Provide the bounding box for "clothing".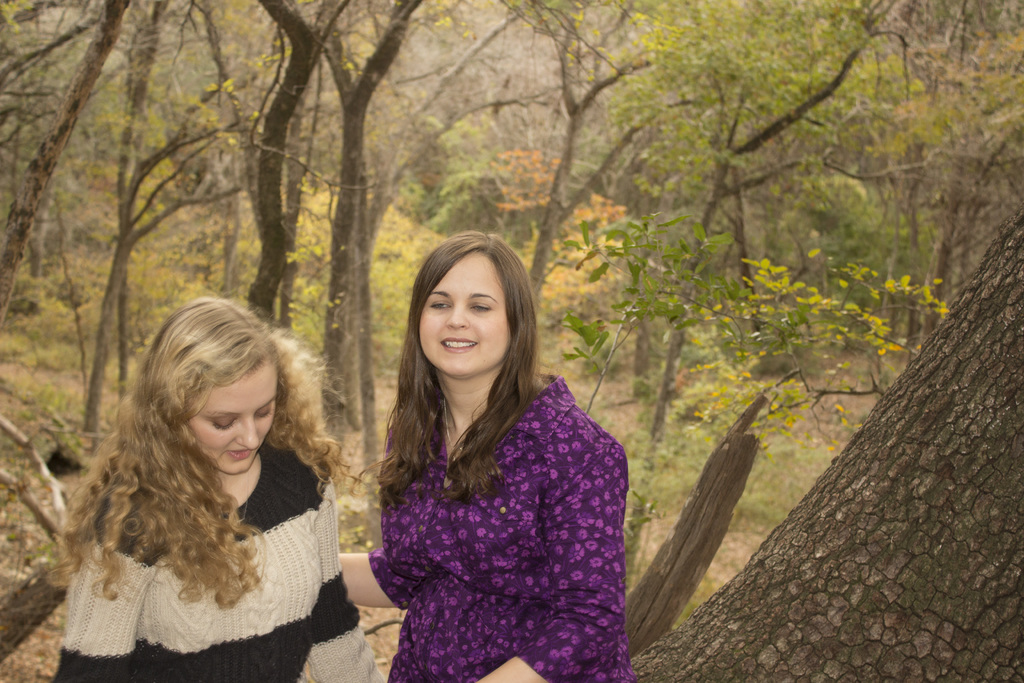
select_region(359, 324, 638, 677).
